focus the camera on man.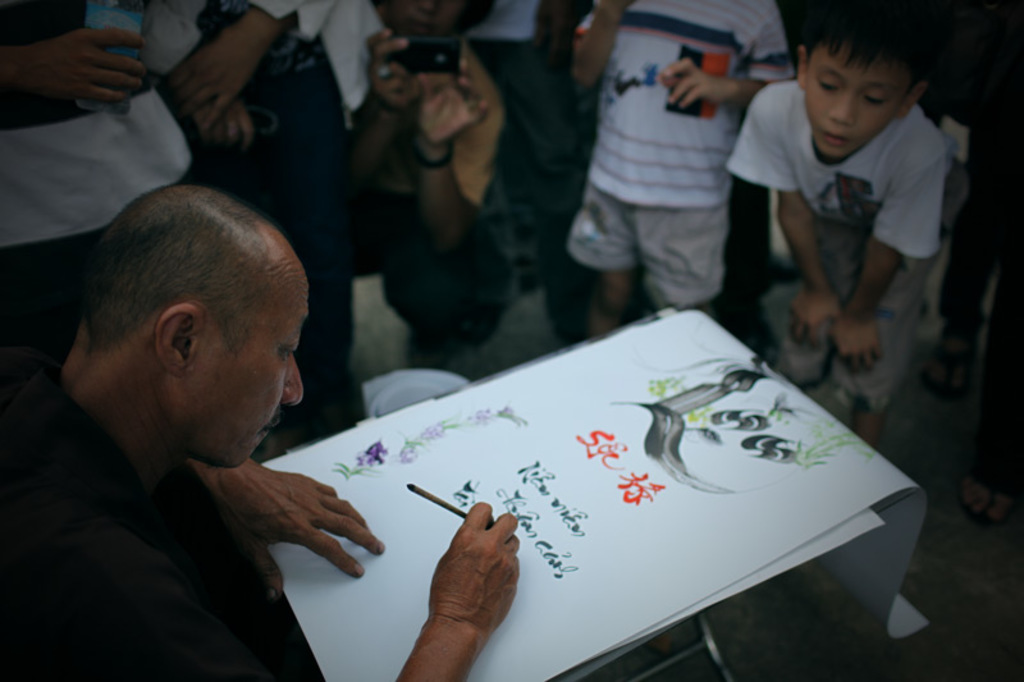
Focus region: x1=10, y1=152, x2=440, y2=677.
